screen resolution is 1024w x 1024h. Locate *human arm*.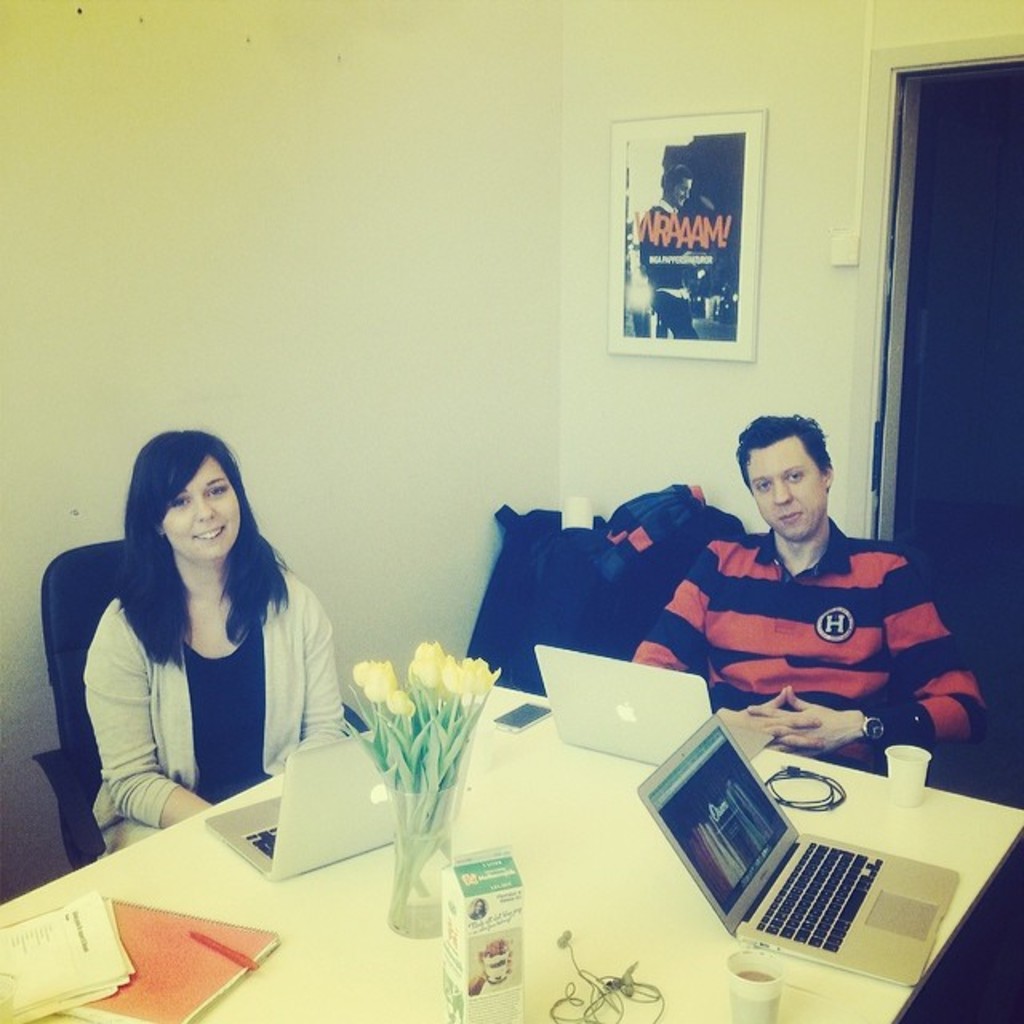
pyautogui.locateOnScreen(640, 213, 699, 266).
